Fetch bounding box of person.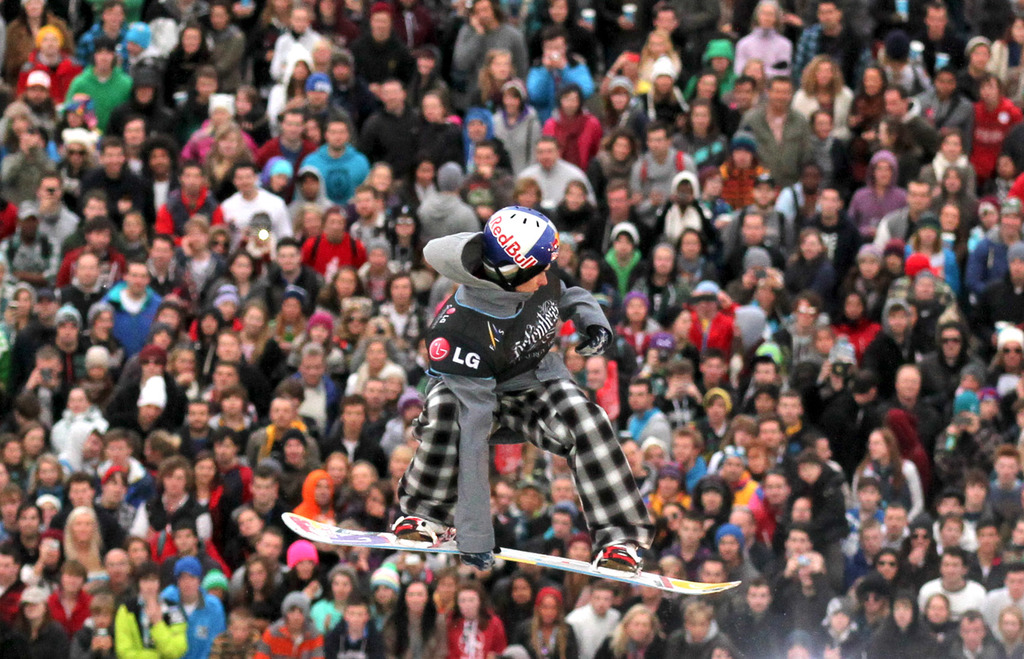
Bbox: x1=17, y1=171, x2=78, y2=239.
